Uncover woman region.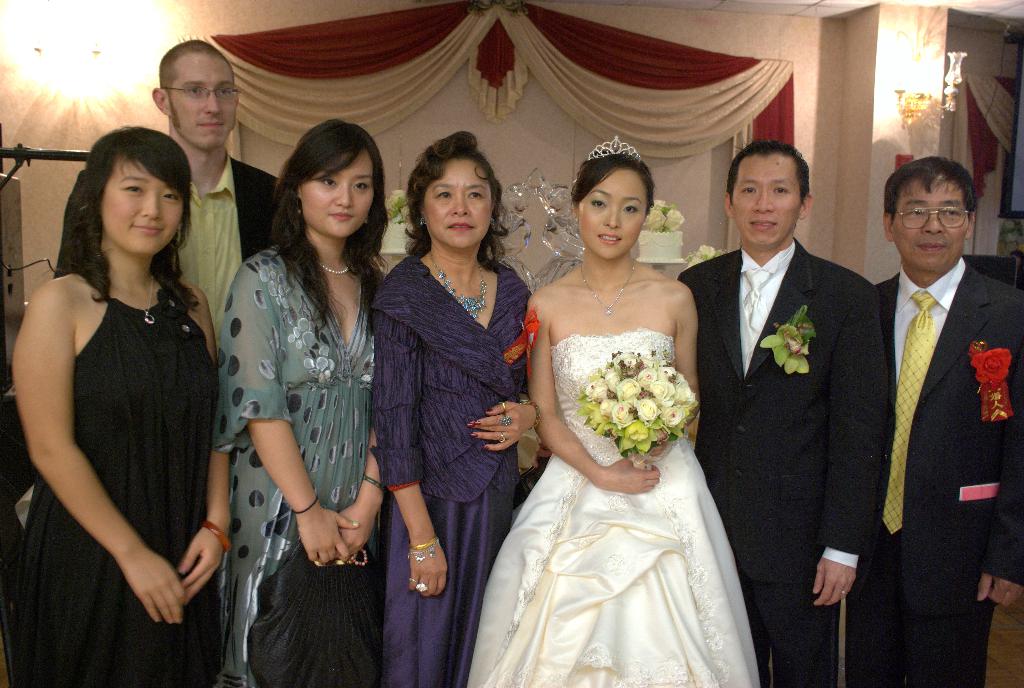
Uncovered: 212, 117, 390, 687.
